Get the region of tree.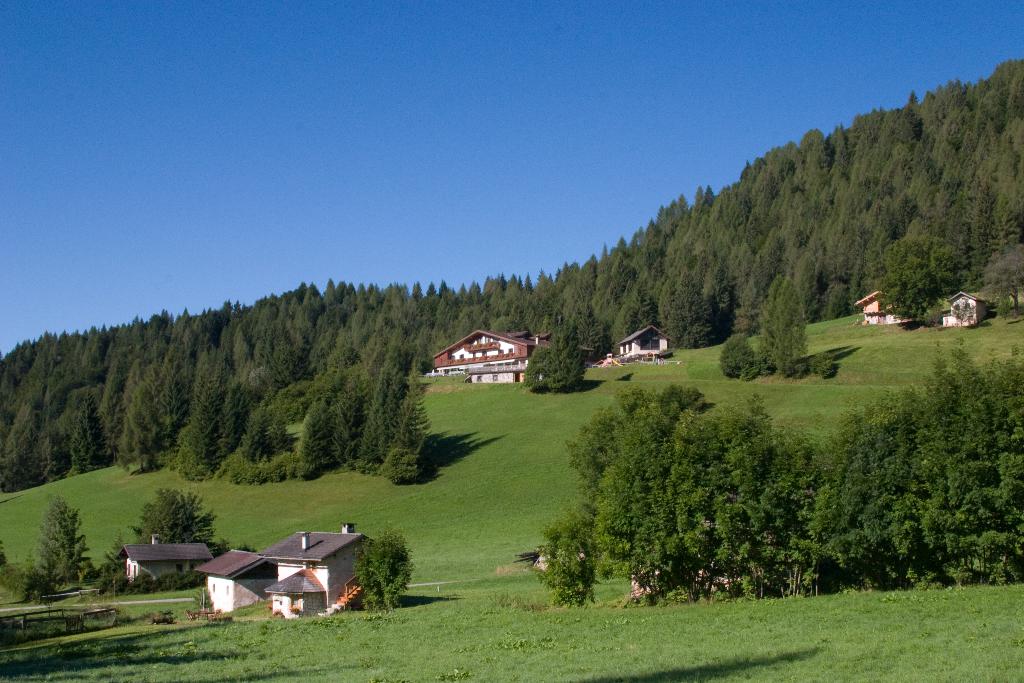
[0, 400, 49, 490].
